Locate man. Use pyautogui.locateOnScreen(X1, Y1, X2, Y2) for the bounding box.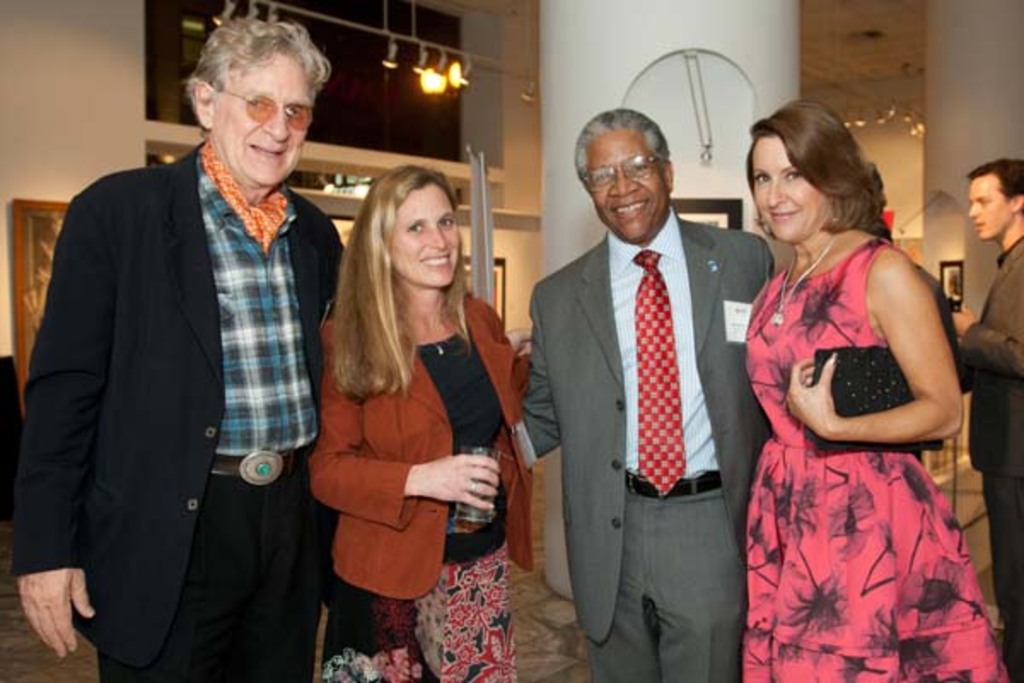
pyautogui.locateOnScreen(14, 20, 394, 681).
